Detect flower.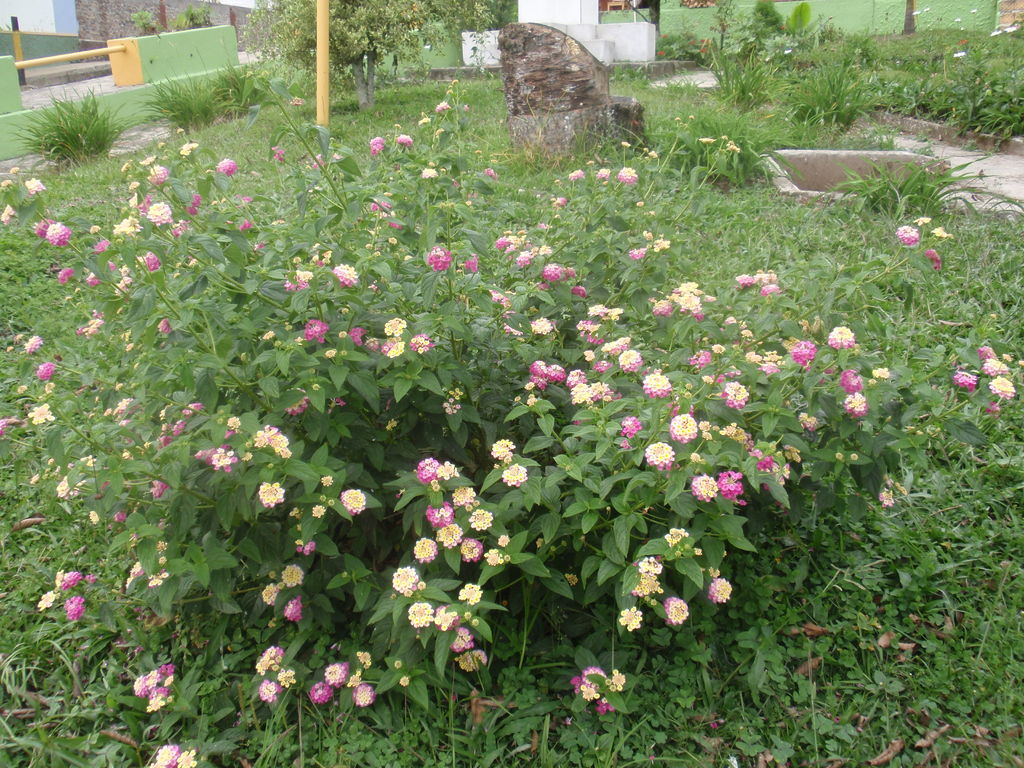
Detected at box=[150, 202, 175, 223].
